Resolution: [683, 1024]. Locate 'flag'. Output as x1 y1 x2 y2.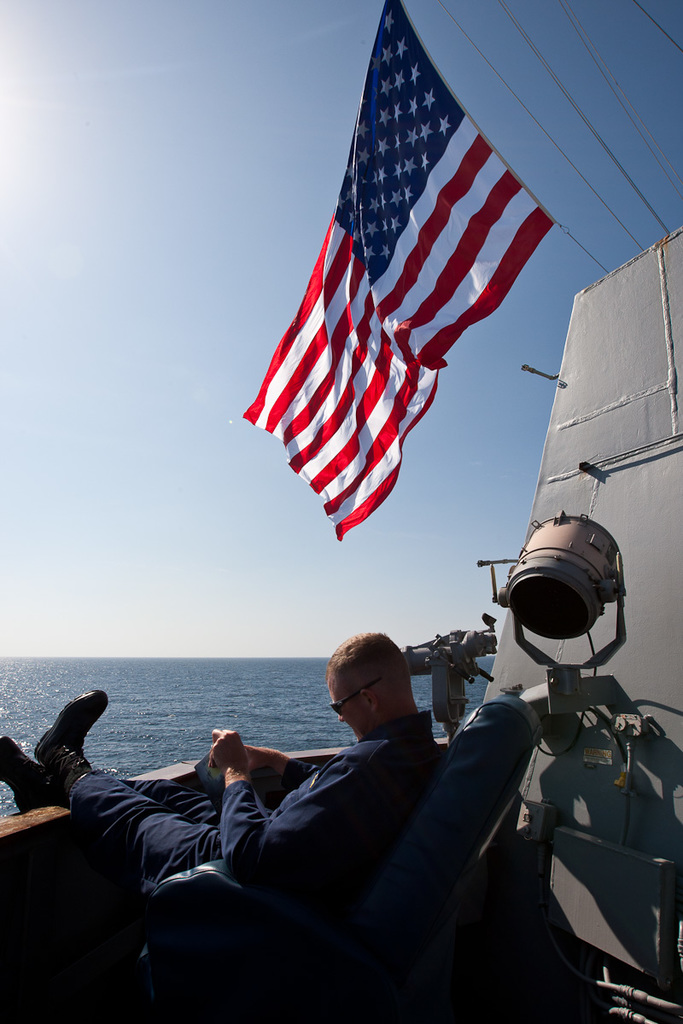
232 0 553 549.
